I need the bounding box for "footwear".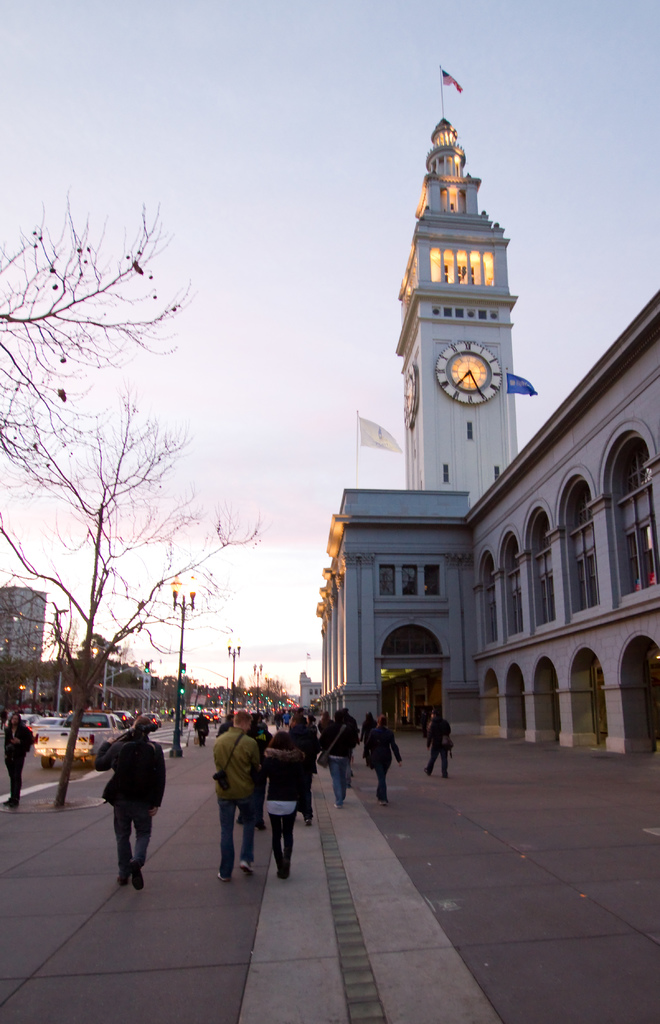
Here it is: crop(3, 798, 13, 804).
